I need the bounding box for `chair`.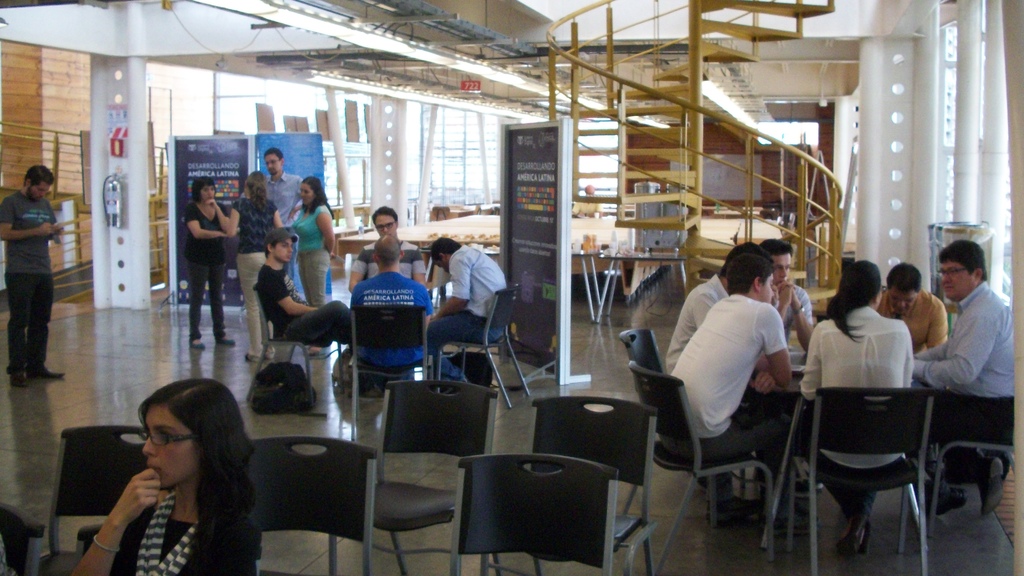
Here it is: [794,365,975,559].
